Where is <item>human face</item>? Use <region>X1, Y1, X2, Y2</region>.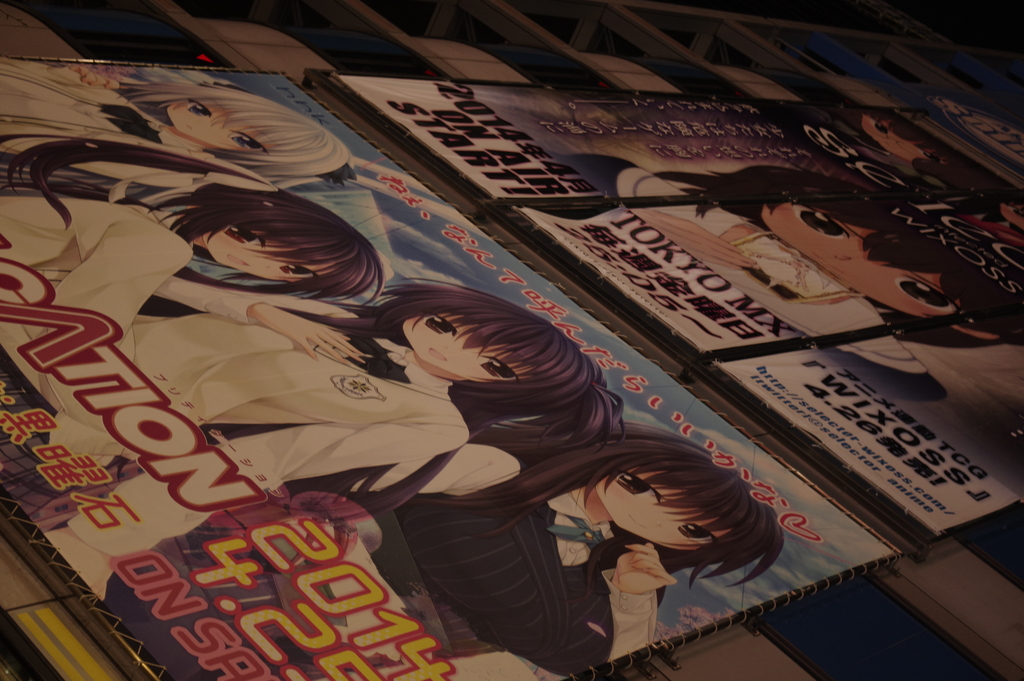
<region>592, 470, 738, 548</region>.
